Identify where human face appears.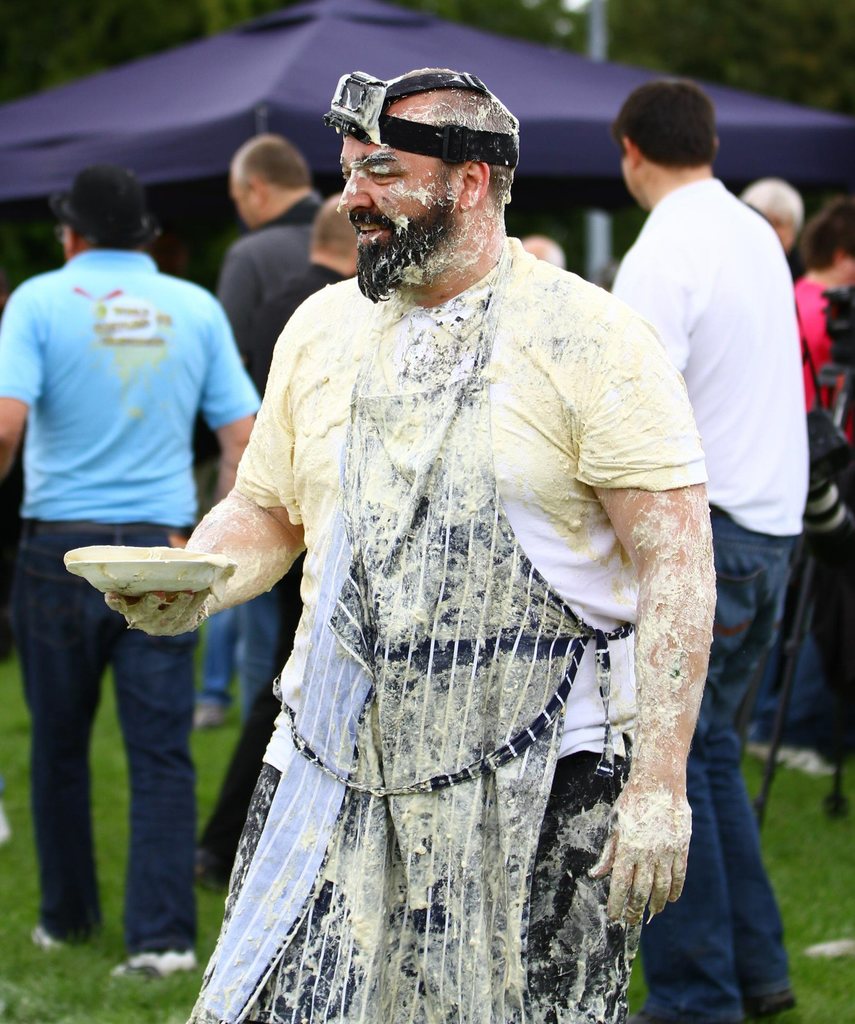
Appears at left=341, top=136, right=456, bottom=290.
